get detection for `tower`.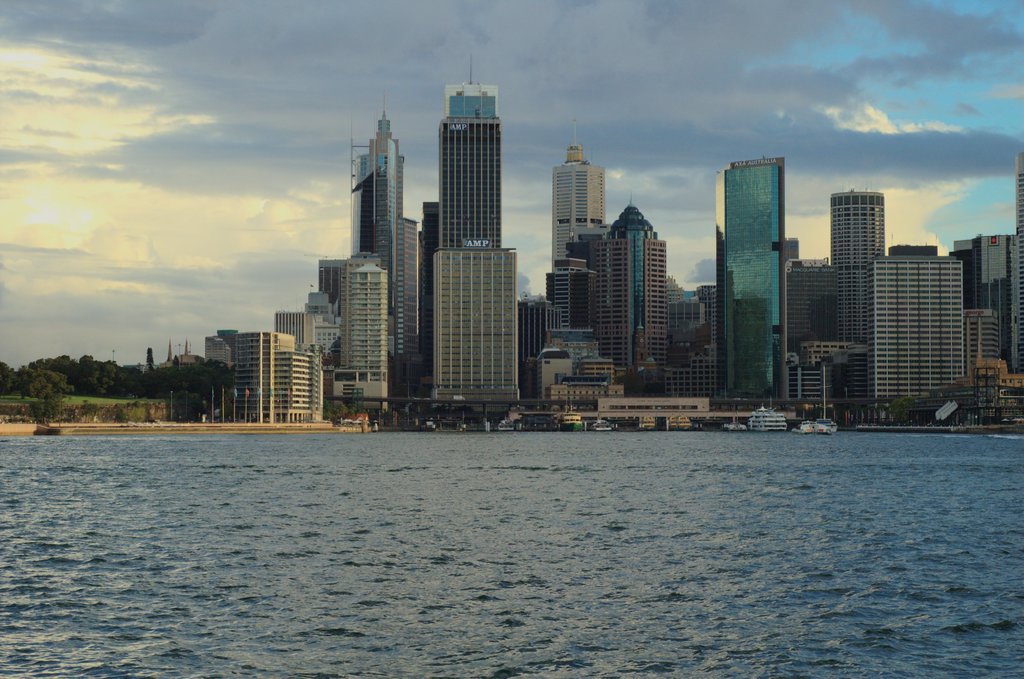
Detection: (525,296,546,401).
